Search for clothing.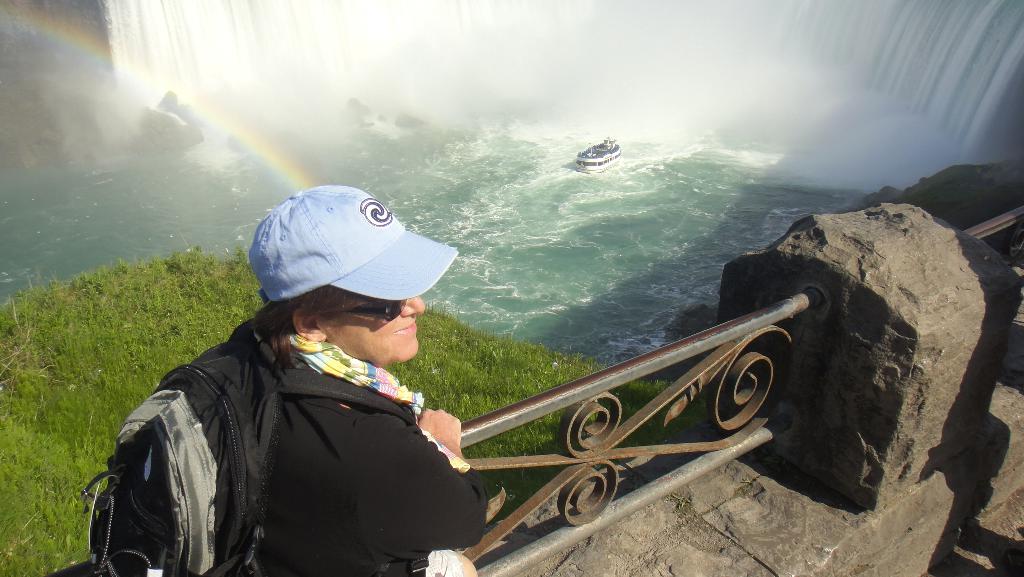
Found at (left=100, top=278, right=494, bottom=573).
